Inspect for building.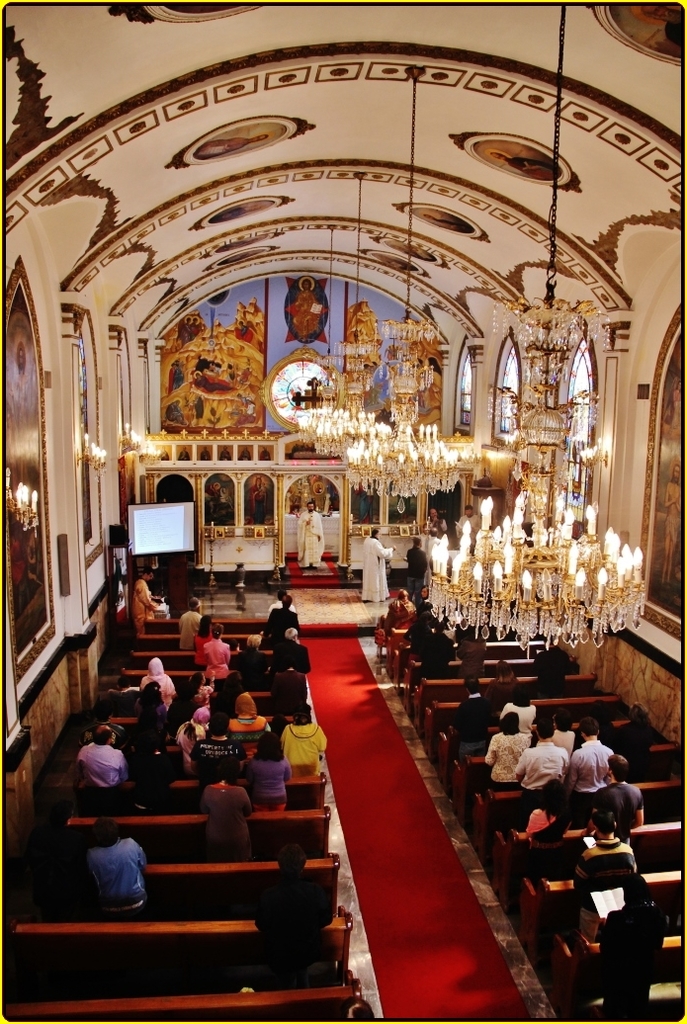
Inspection: <region>0, 0, 686, 1023</region>.
